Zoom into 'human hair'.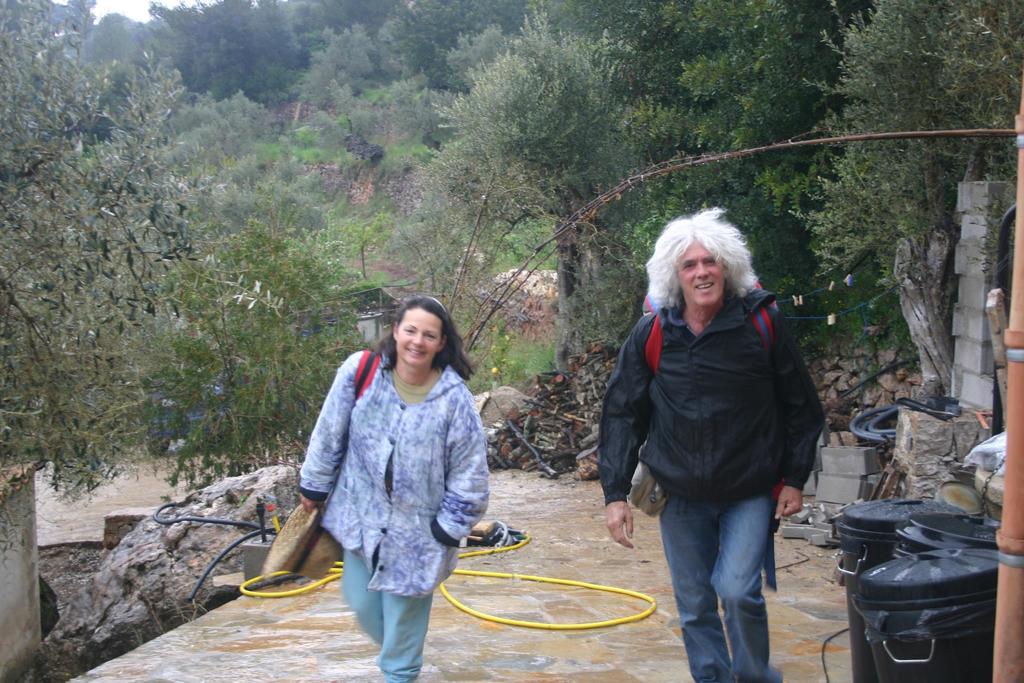
Zoom target: 387,292,478,390.
